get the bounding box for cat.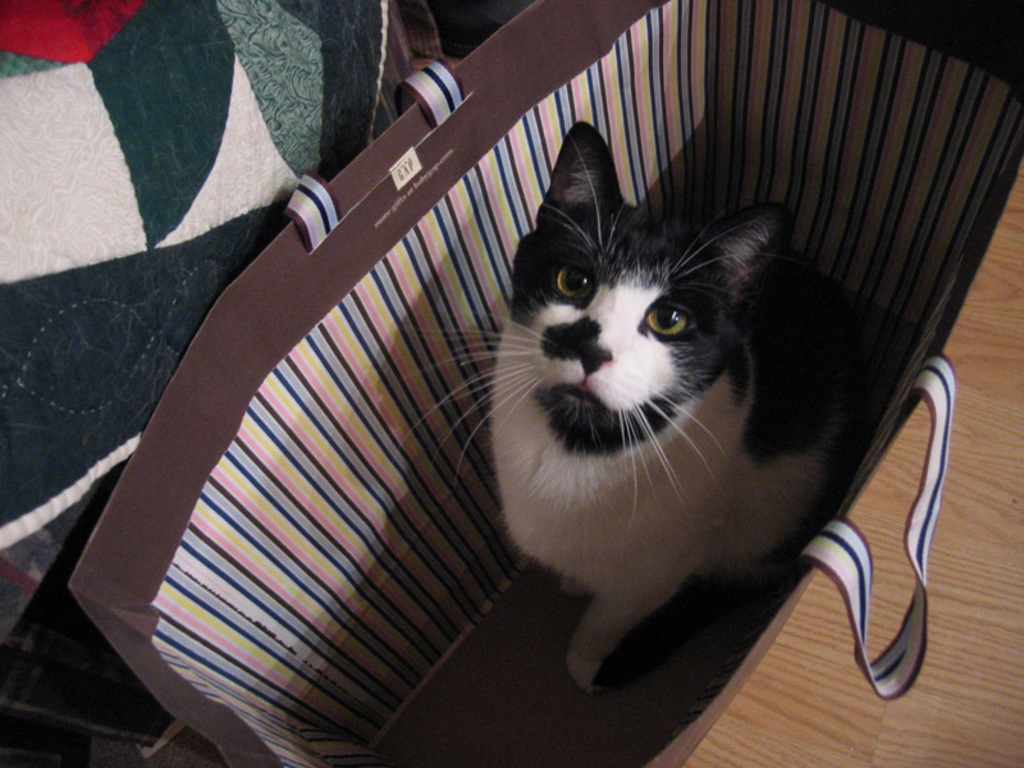
398/122/852/701.
